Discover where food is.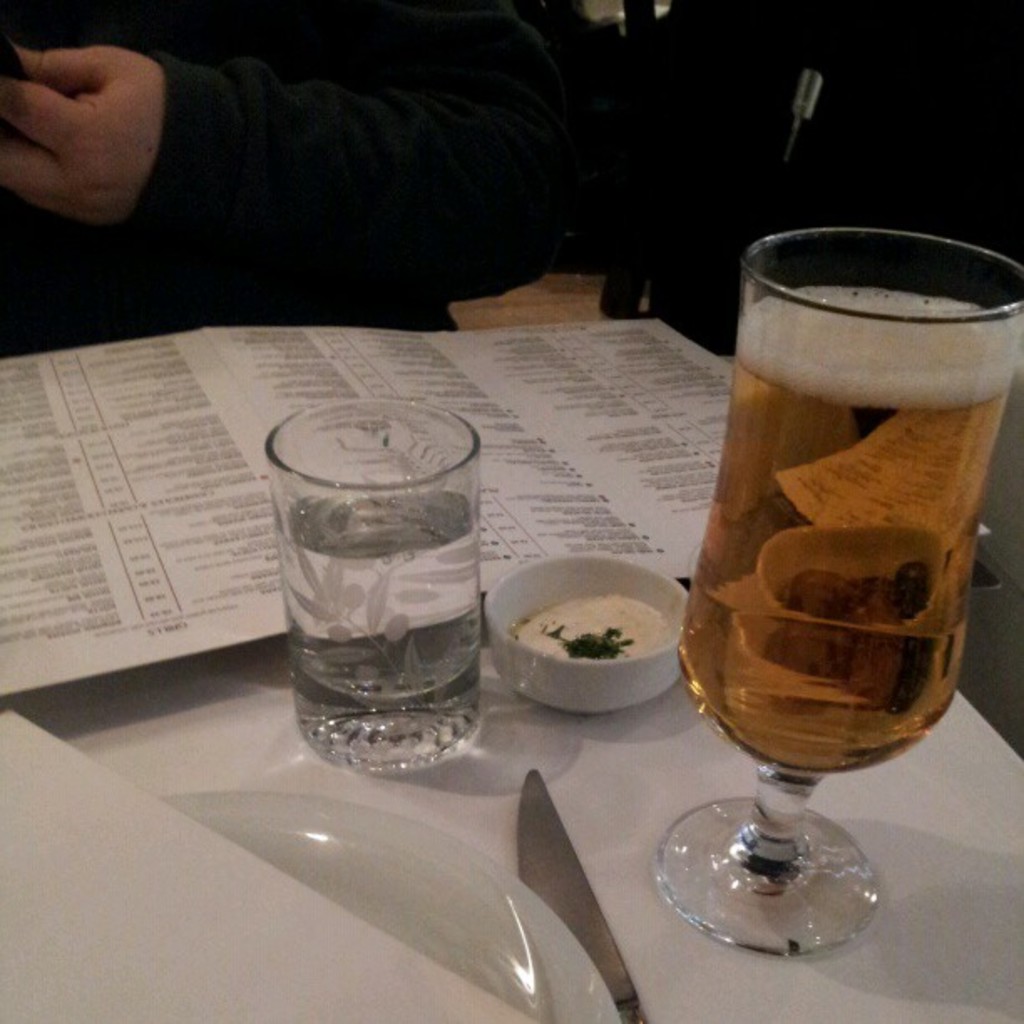
Discovered at <box>691,254,980,800</box>.
